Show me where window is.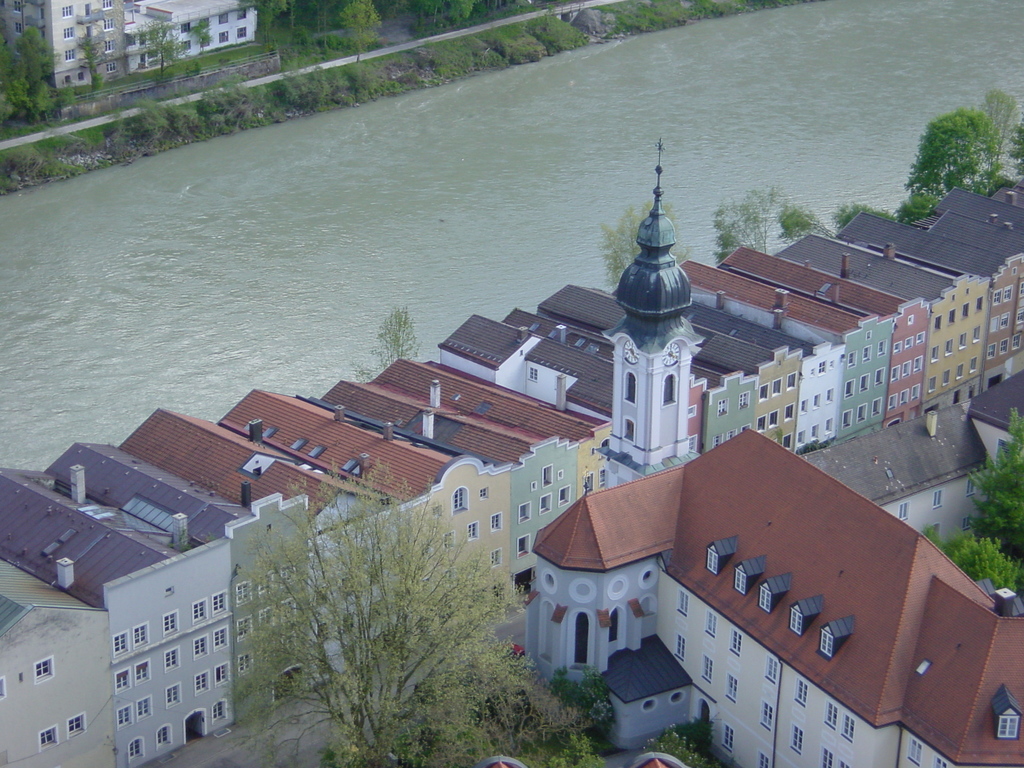
window is at detection(491, 509, 507, 528).
